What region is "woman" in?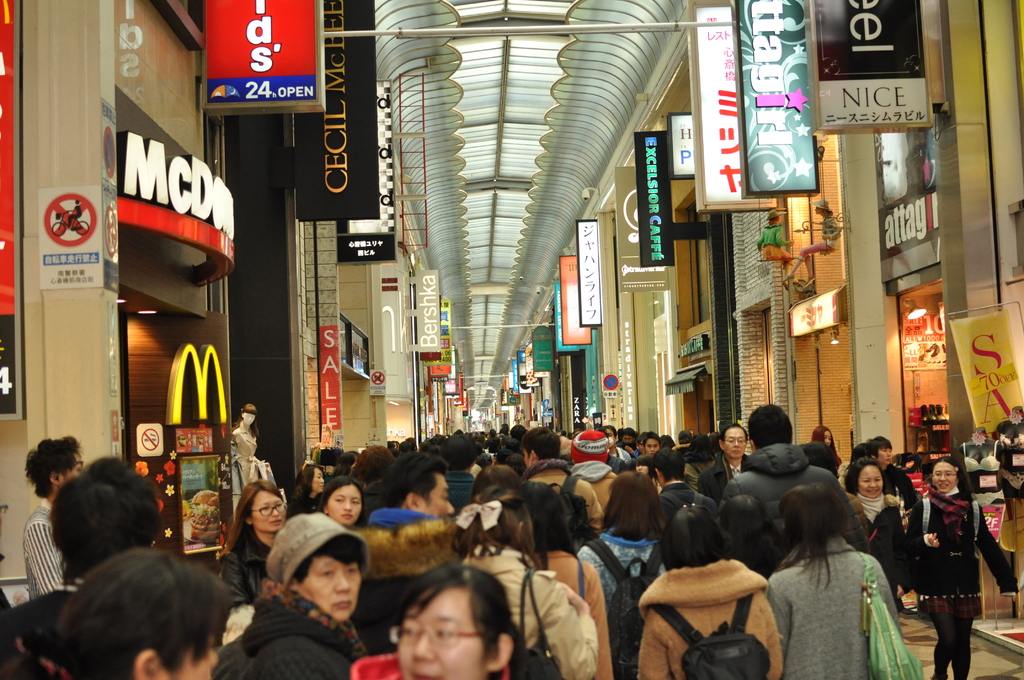
[left=0, top=549, right=228, bottom=679].
